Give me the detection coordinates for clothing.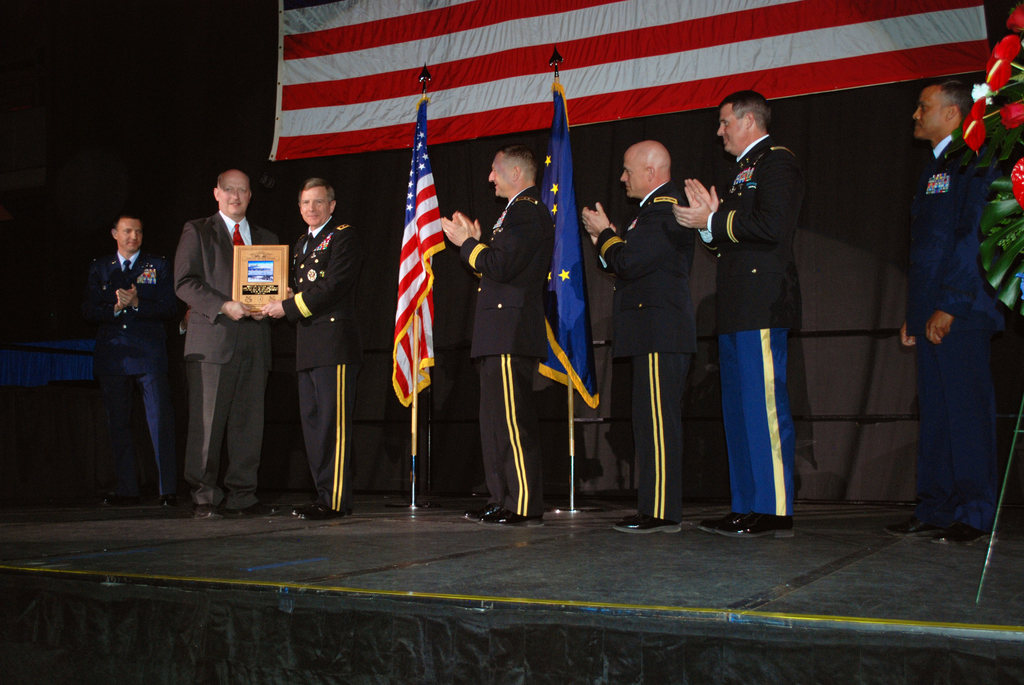
(x1=593, y1=180, x2=686, y2=517).
